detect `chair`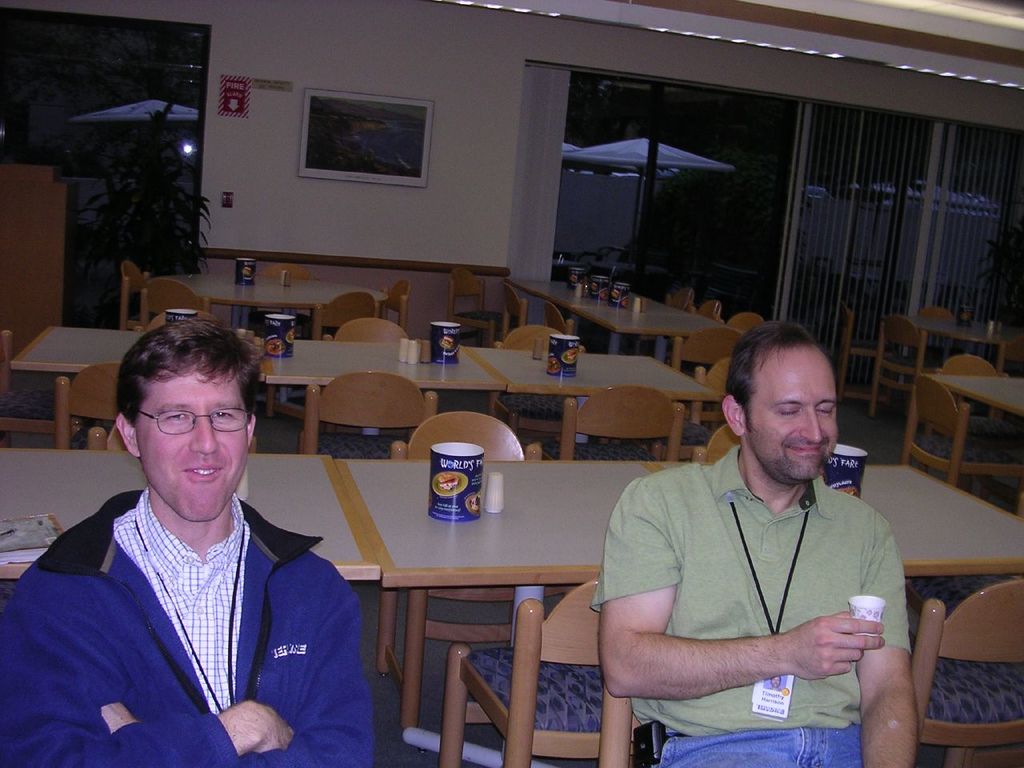
531 383 685 457
